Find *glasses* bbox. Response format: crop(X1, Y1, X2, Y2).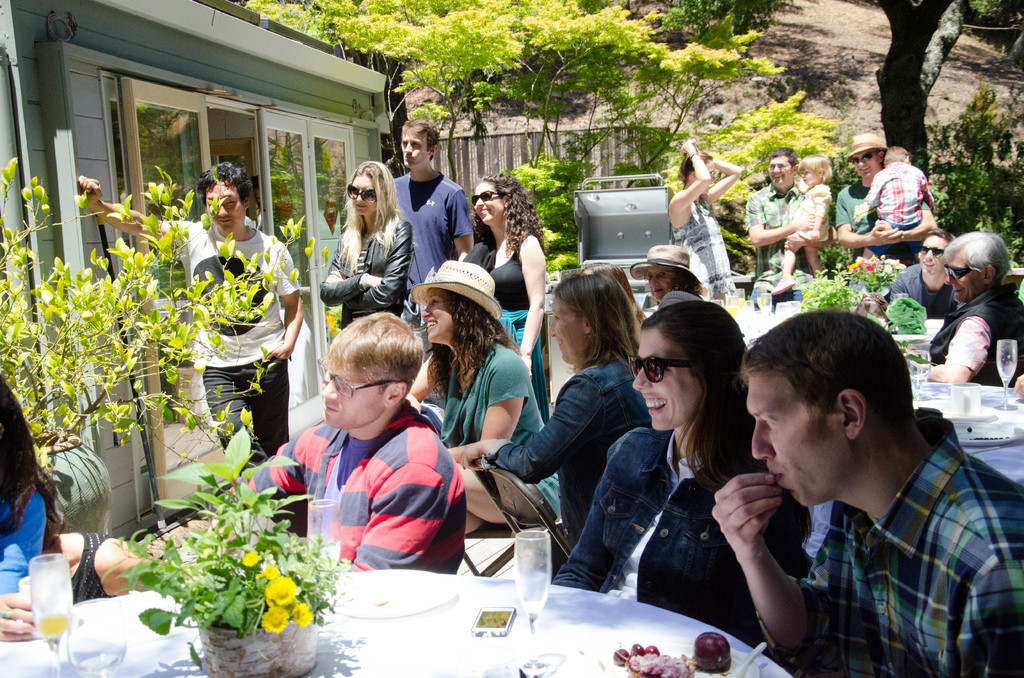
crop(624, 351, 696, 385).
